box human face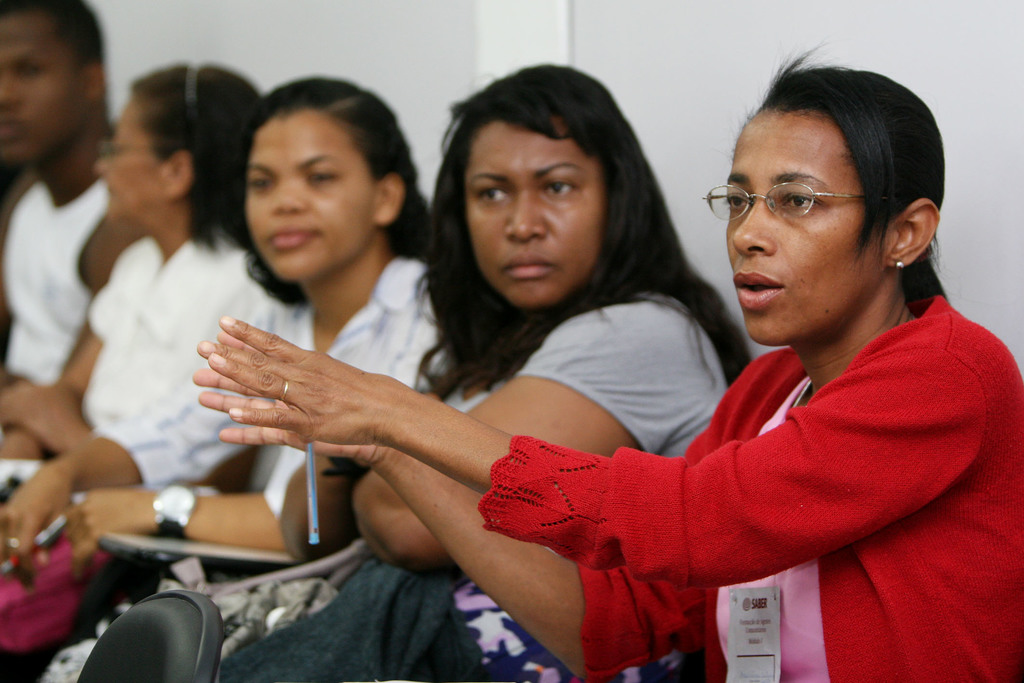
rect(93, 98, 160, 220)
